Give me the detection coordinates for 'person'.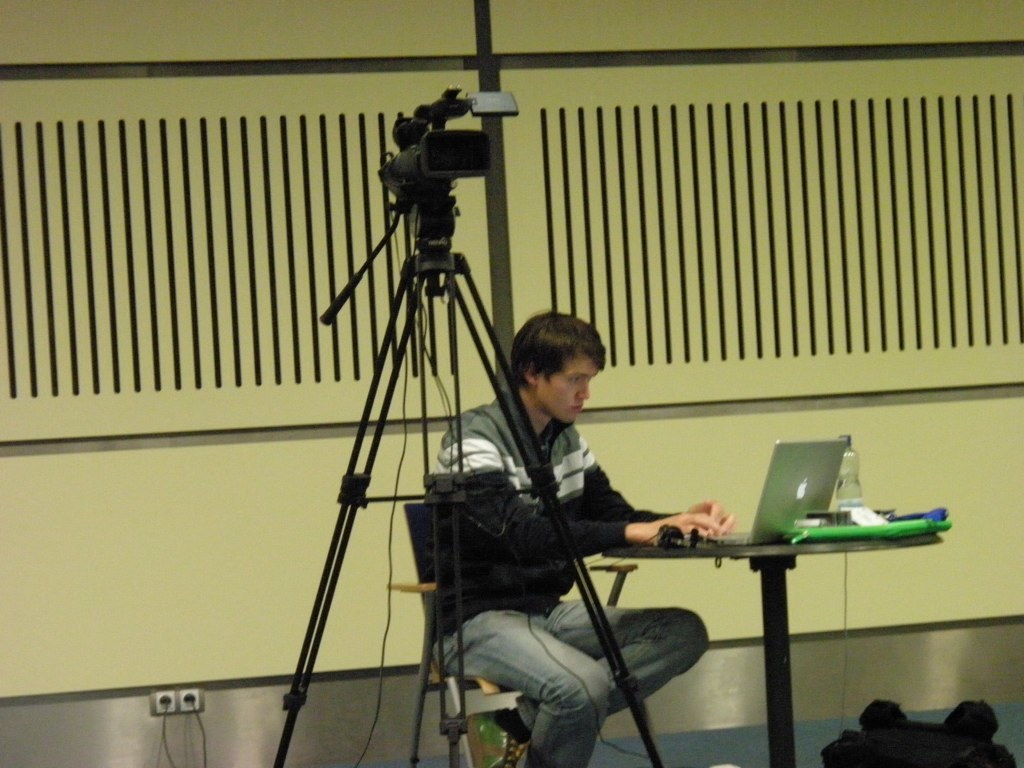
{"left": 404, "top": 275, "right": 734, "bottom": 766}.
